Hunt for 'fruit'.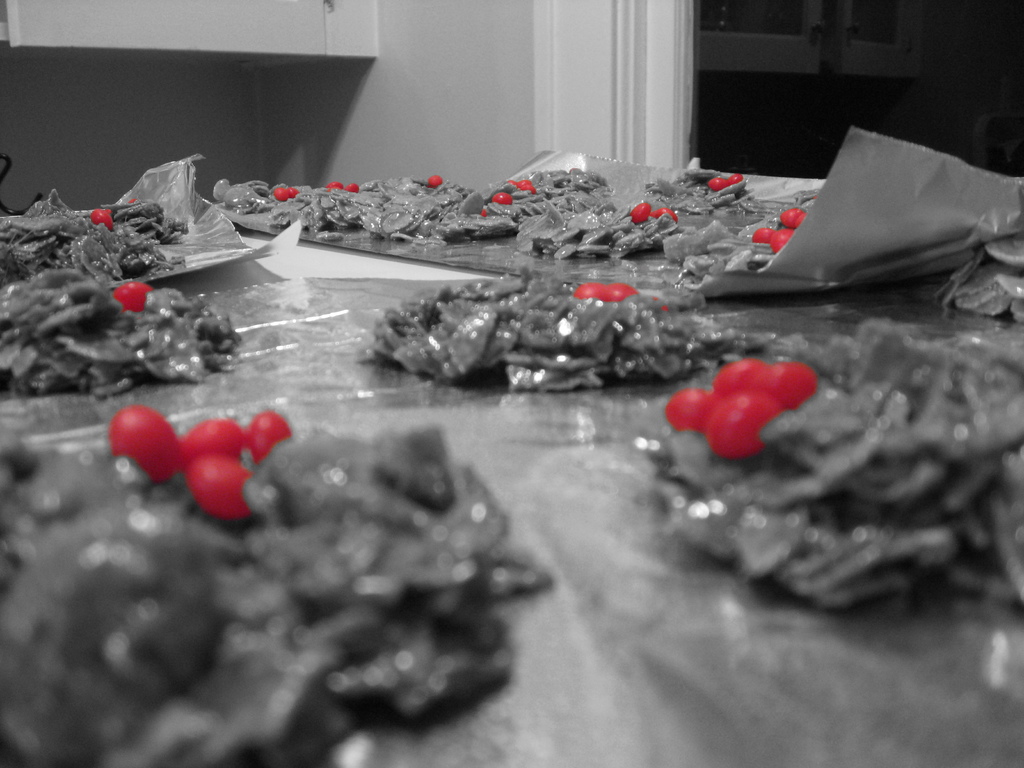
Hunted down at {"left": 106, "top": 403, "right": 185, "bottom": 479}.
